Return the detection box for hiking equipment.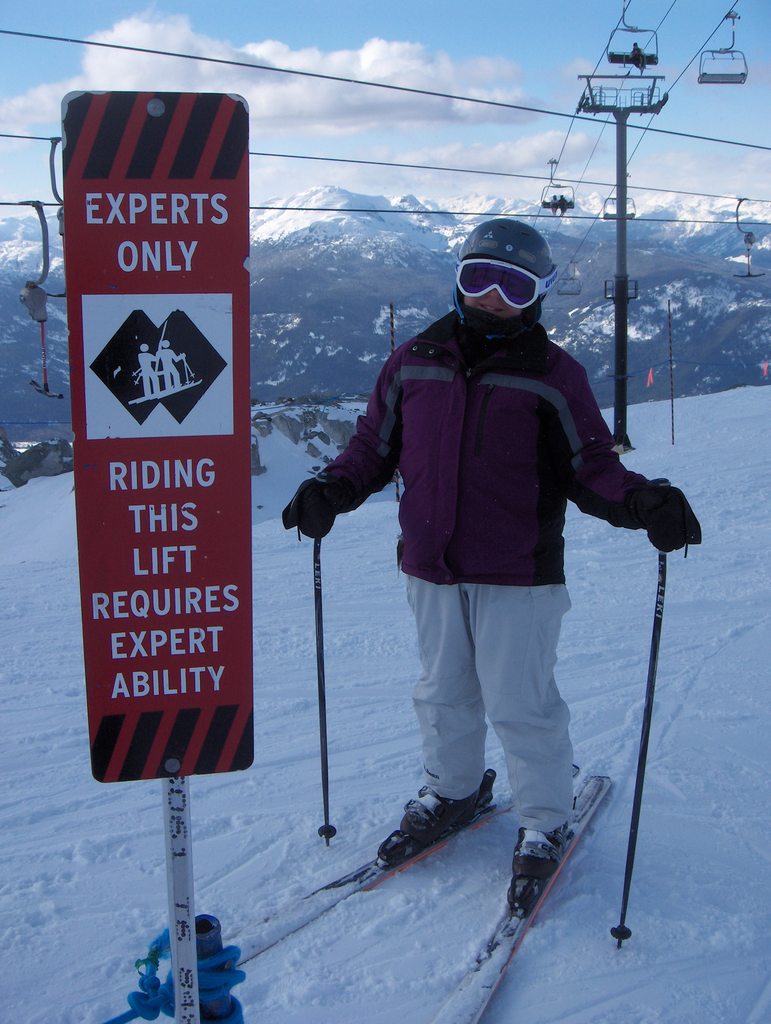
(left=610, top=551, right=669, bottom=948).
